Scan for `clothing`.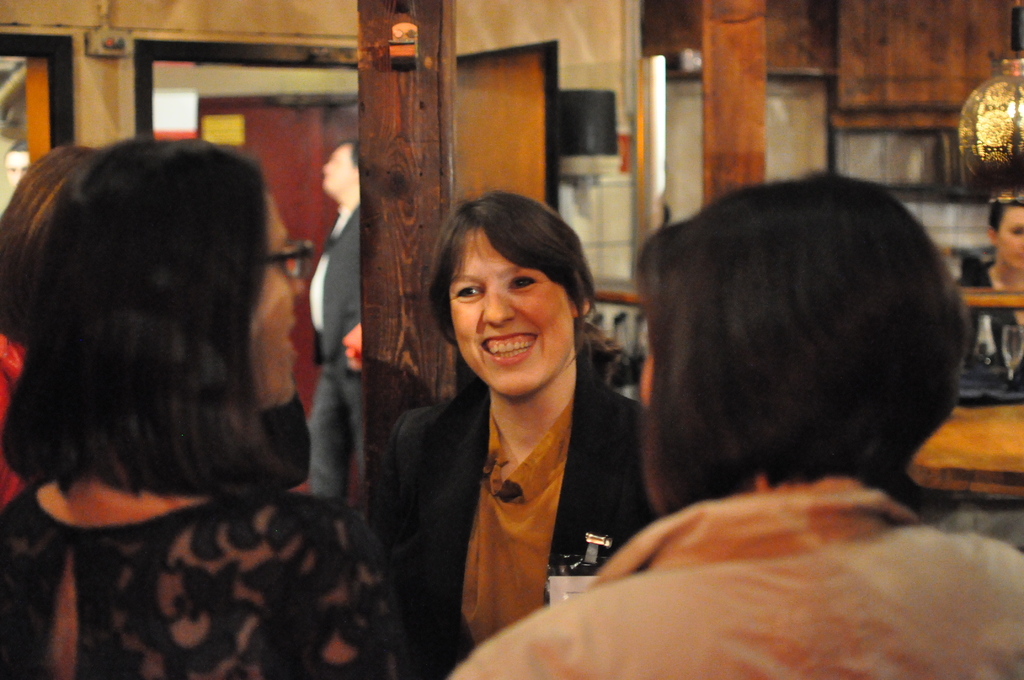
Scan result: bbox=(376, 265, 659, 663).
